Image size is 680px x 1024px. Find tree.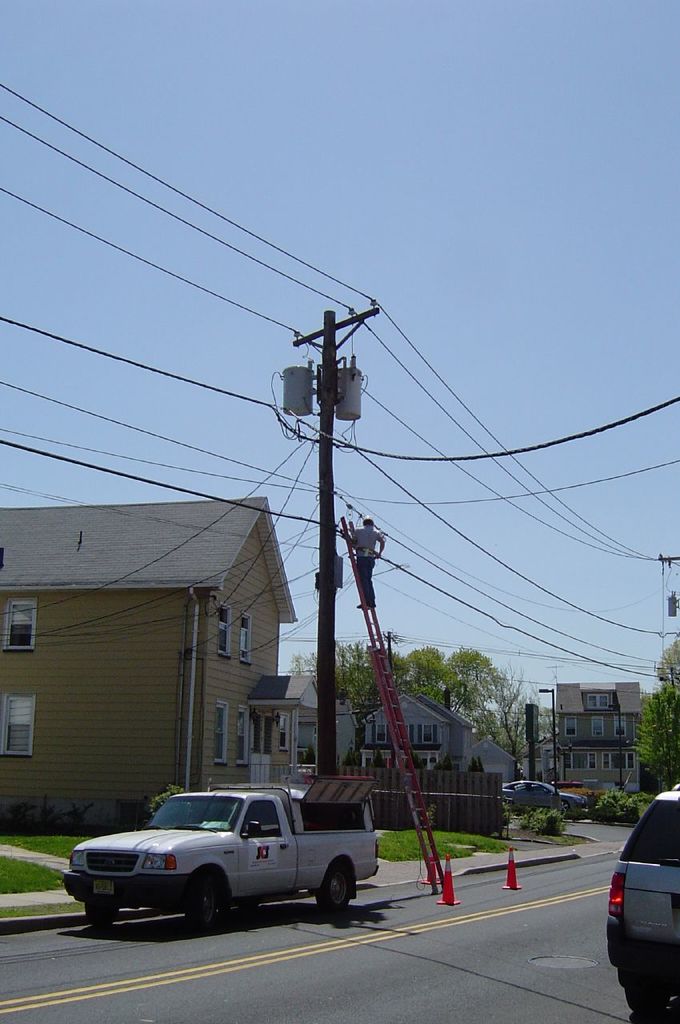
<bbox>398, 647, 449, 706</bbox>.
